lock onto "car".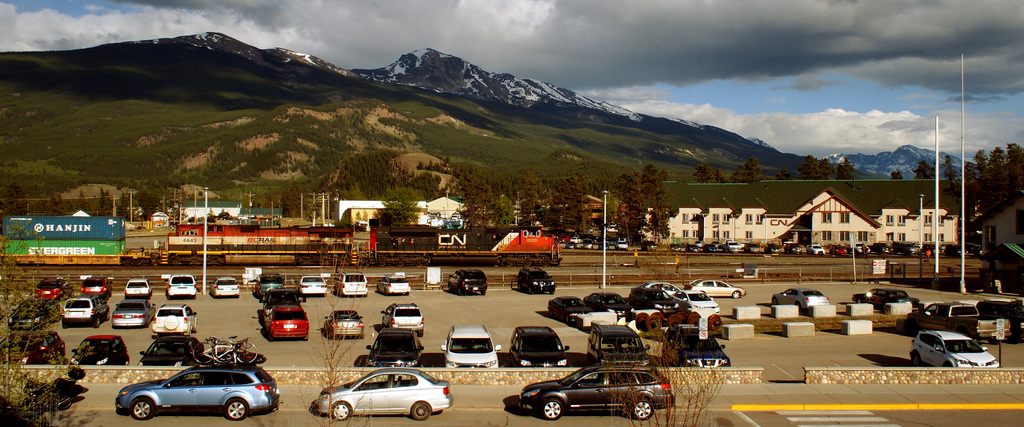
Locked: locate(122, 353, 265, 424).
